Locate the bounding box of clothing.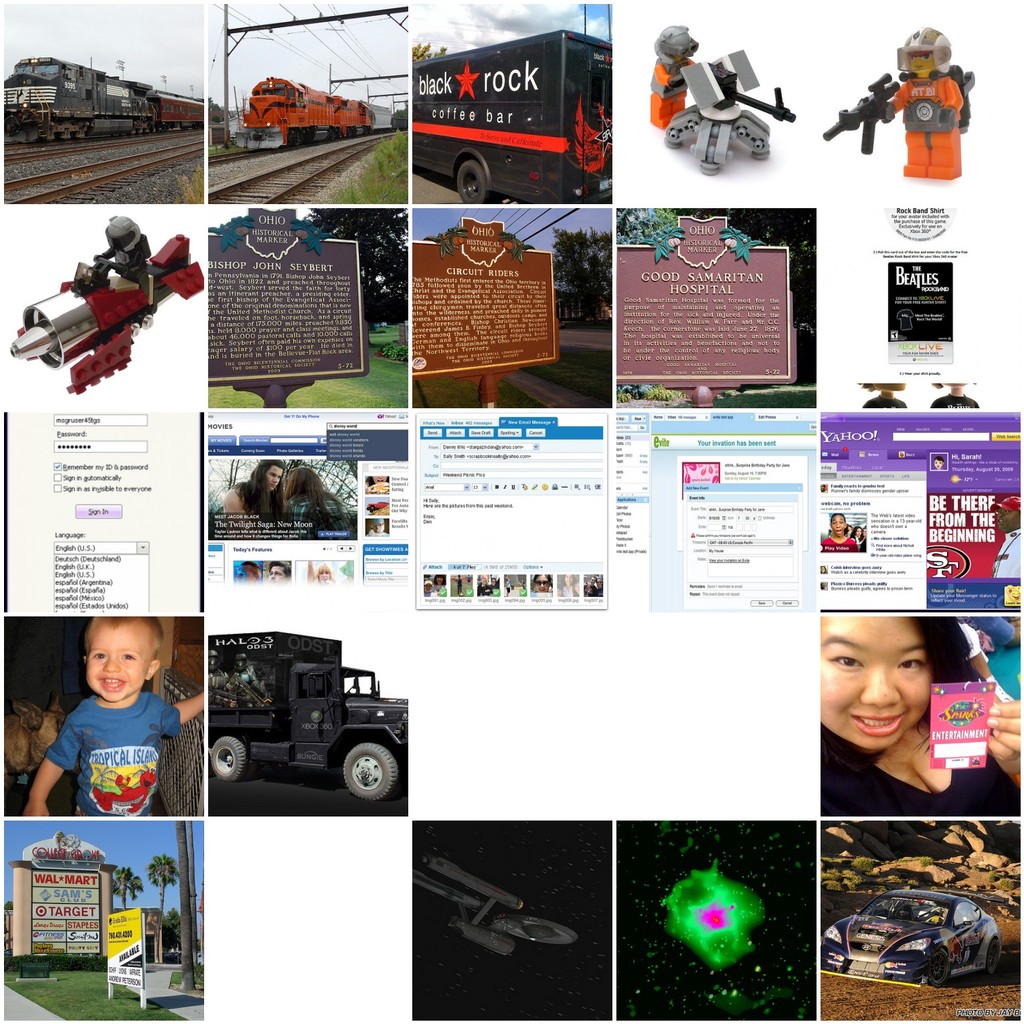
Bounding box: l=853, t=533, r=860, b=549.
